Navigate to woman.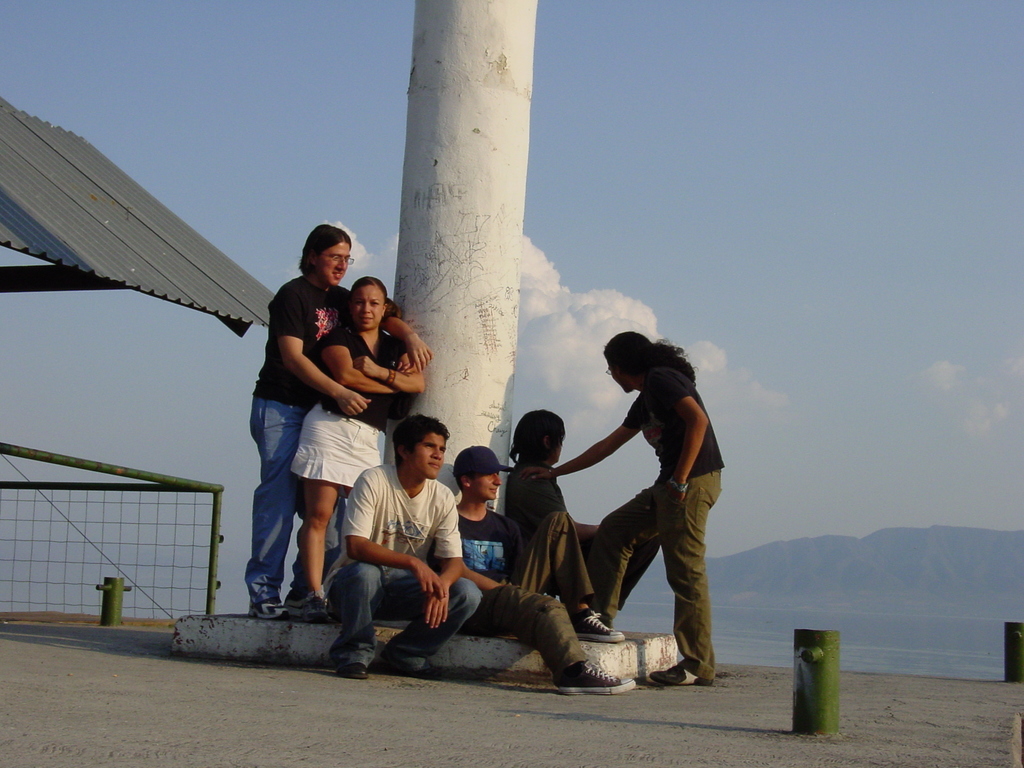
Navigation target: BBox(499, 407, 630, 639).
